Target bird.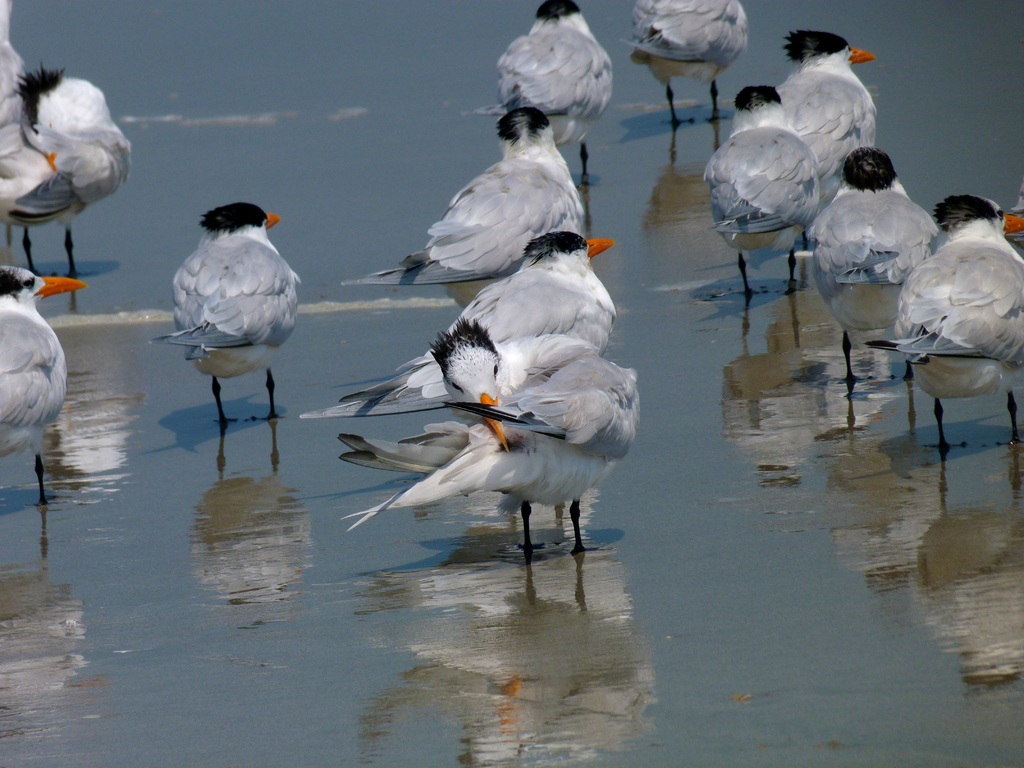
Target region: (334, 102, 593, 306).
